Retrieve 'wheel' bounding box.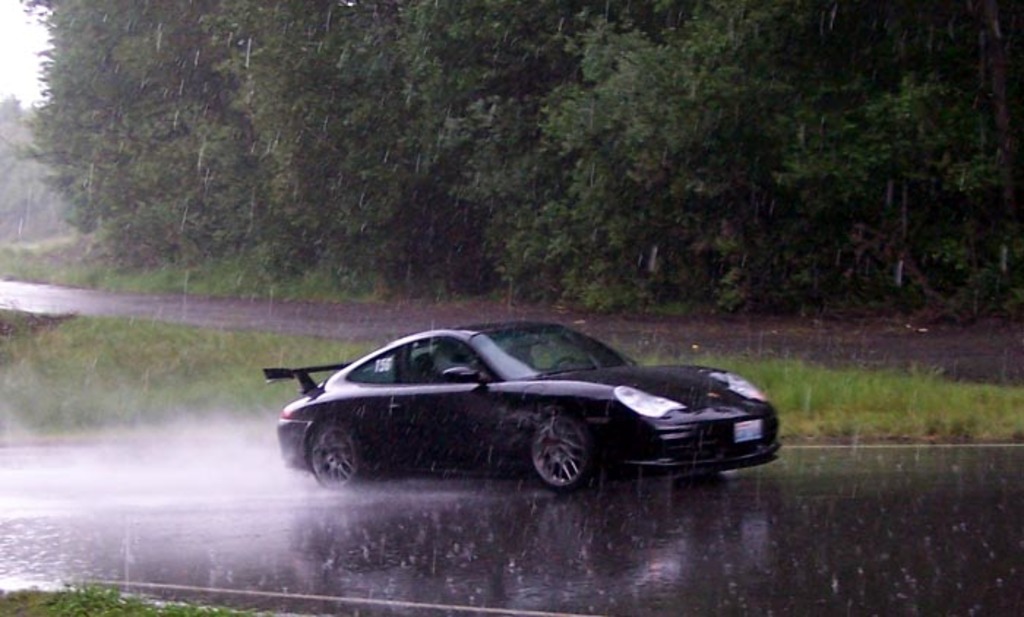
Bounding box: crop(303, 417, 361, 499).
